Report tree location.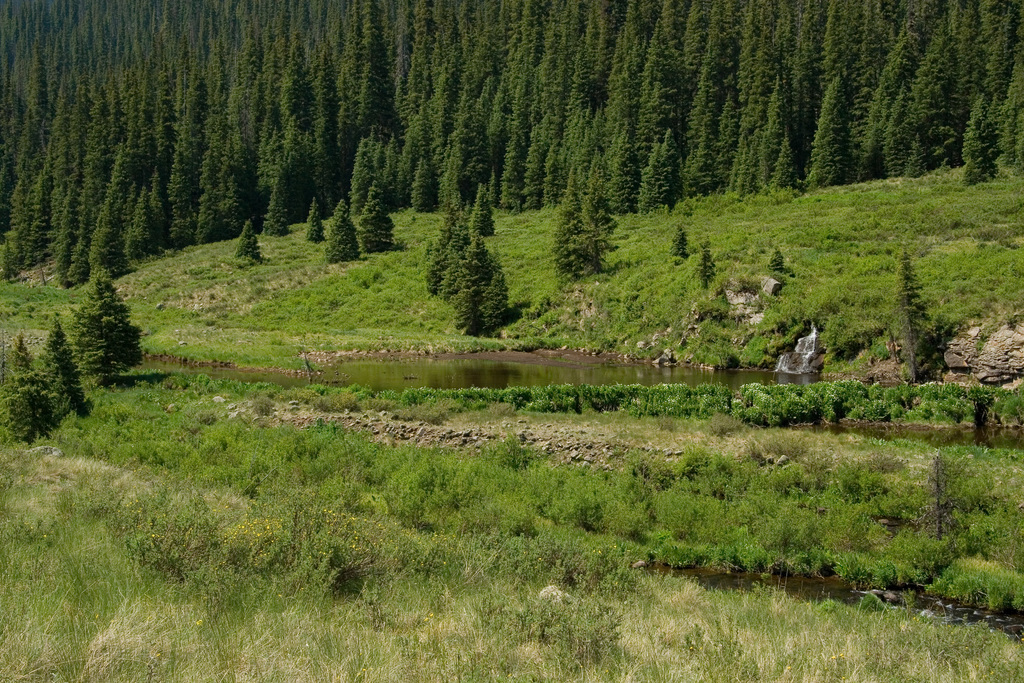
Report: (left=918, top=451, right=957, bottom=539).
